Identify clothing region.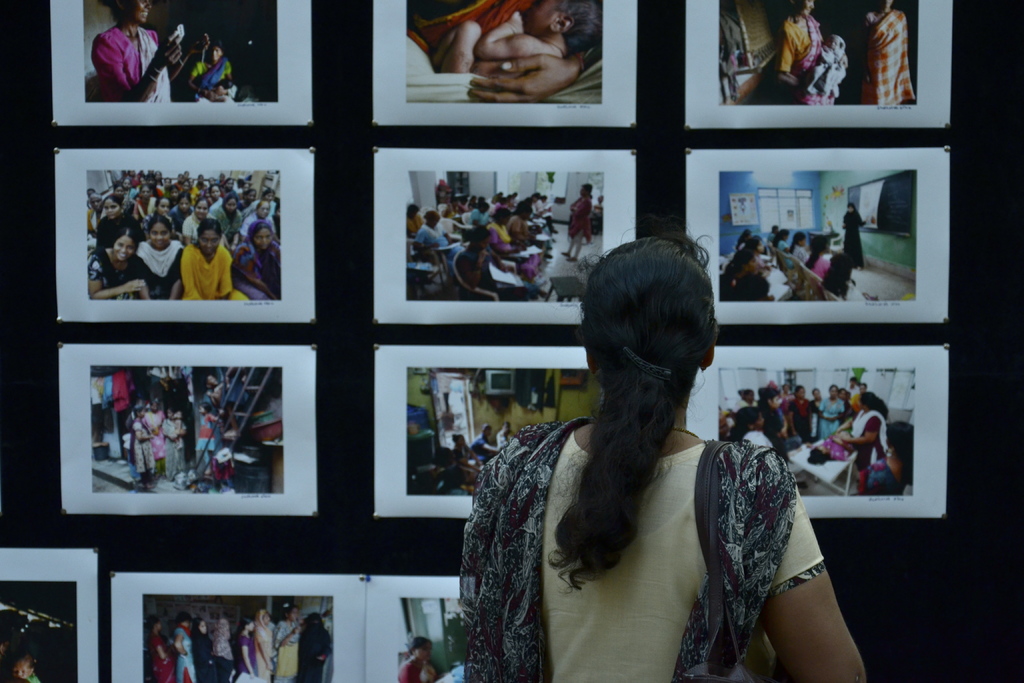
Region: 445 439 829 682.
